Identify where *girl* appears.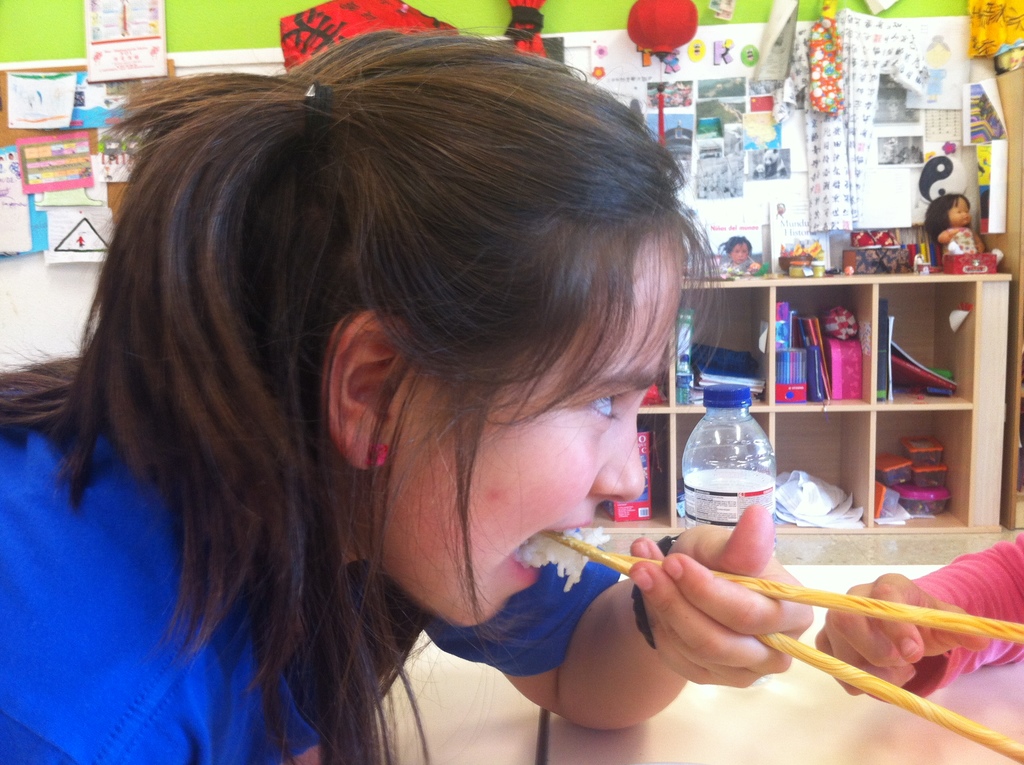
Appears at bbox=[0, 28, 815, 764].
